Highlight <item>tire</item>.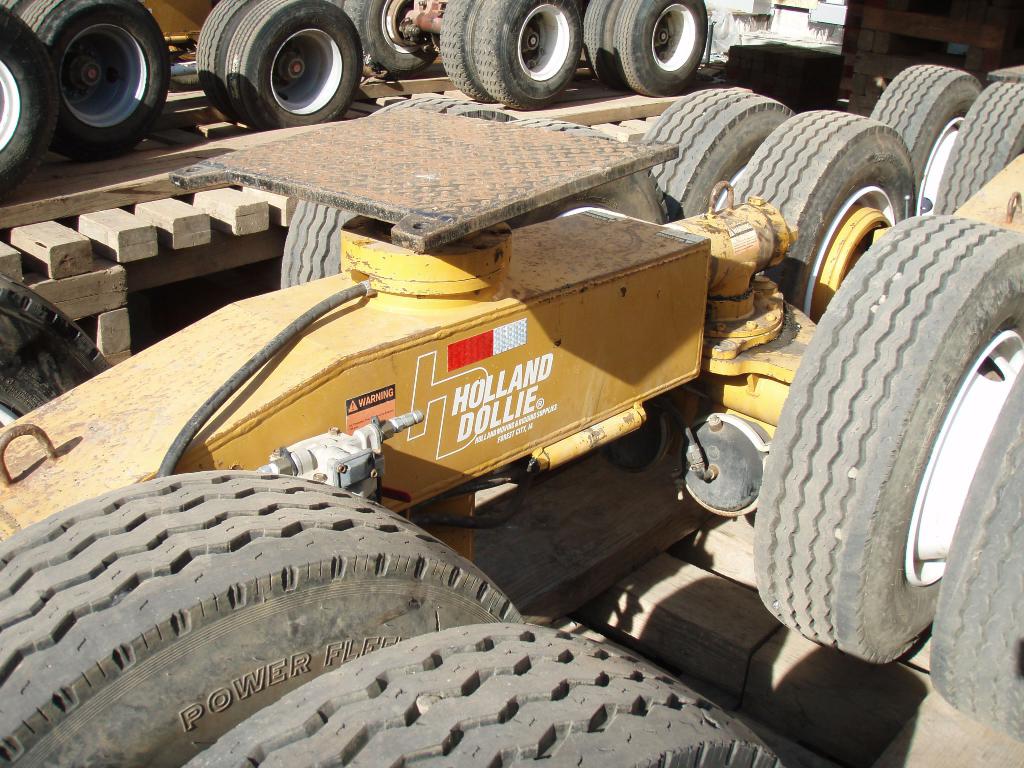
Highlighted region: bbox(476, 0, 584, 108).
